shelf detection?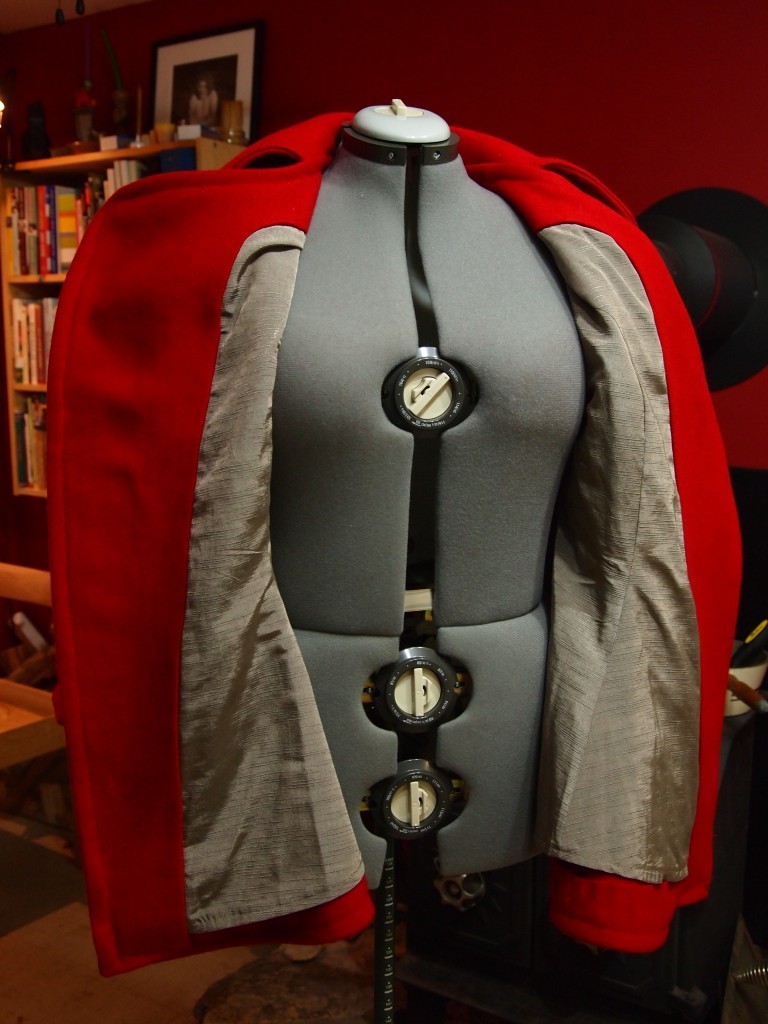
region(1, 381, 51, 496)
